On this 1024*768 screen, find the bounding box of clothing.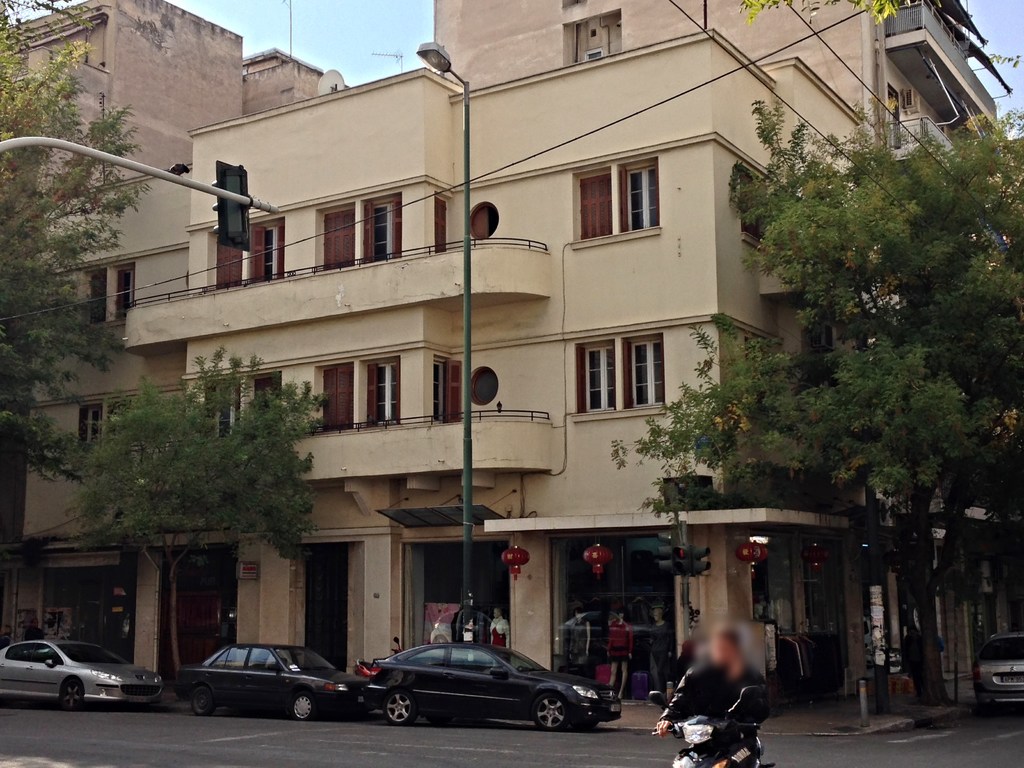
Bounding box: [648,620,680,700].
